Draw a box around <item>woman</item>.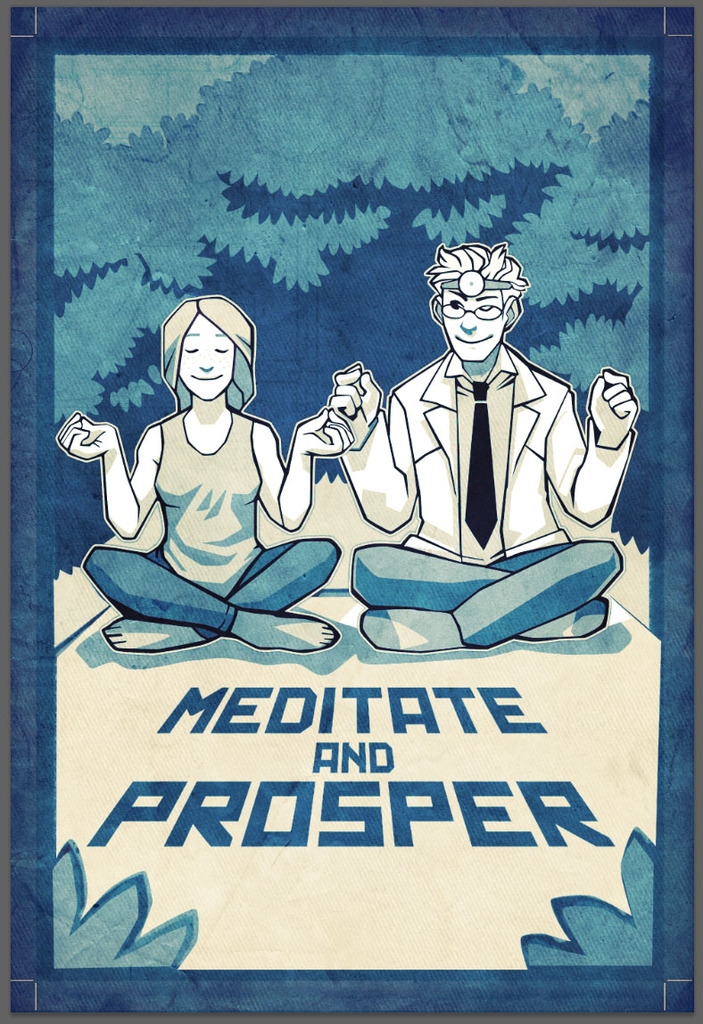
{"left": 55, "top": 287, "right": 351, "bottom": 657}.
